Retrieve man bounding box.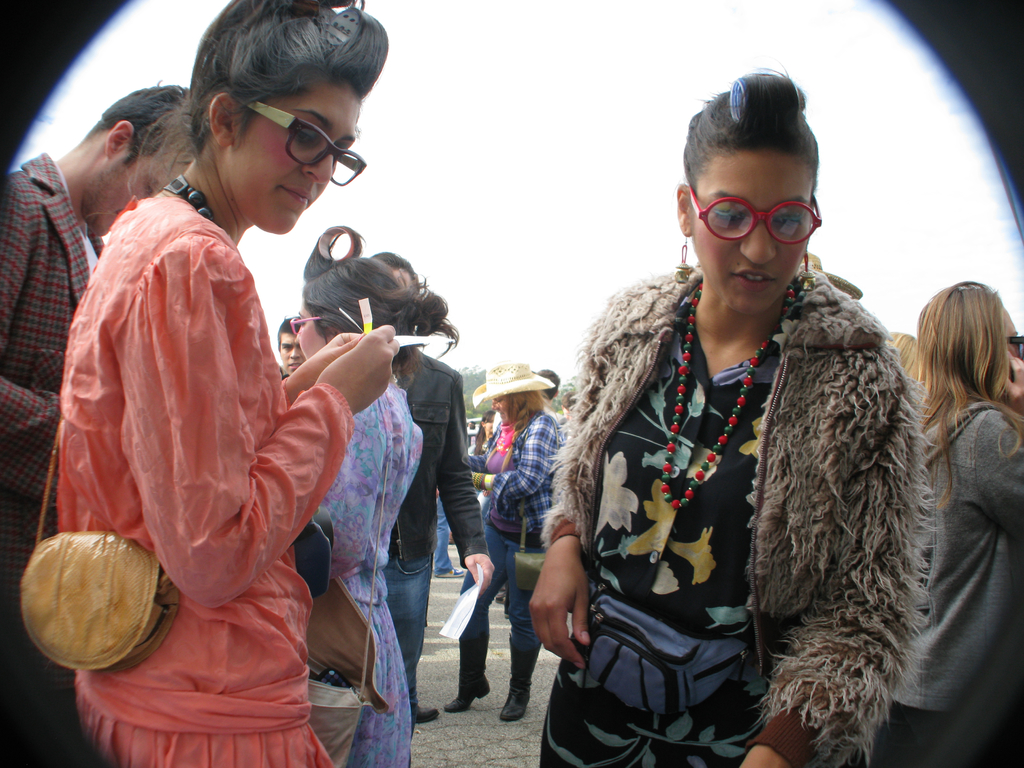
Bounding box: x1=541 y1=367 x2=559 y2=406.
